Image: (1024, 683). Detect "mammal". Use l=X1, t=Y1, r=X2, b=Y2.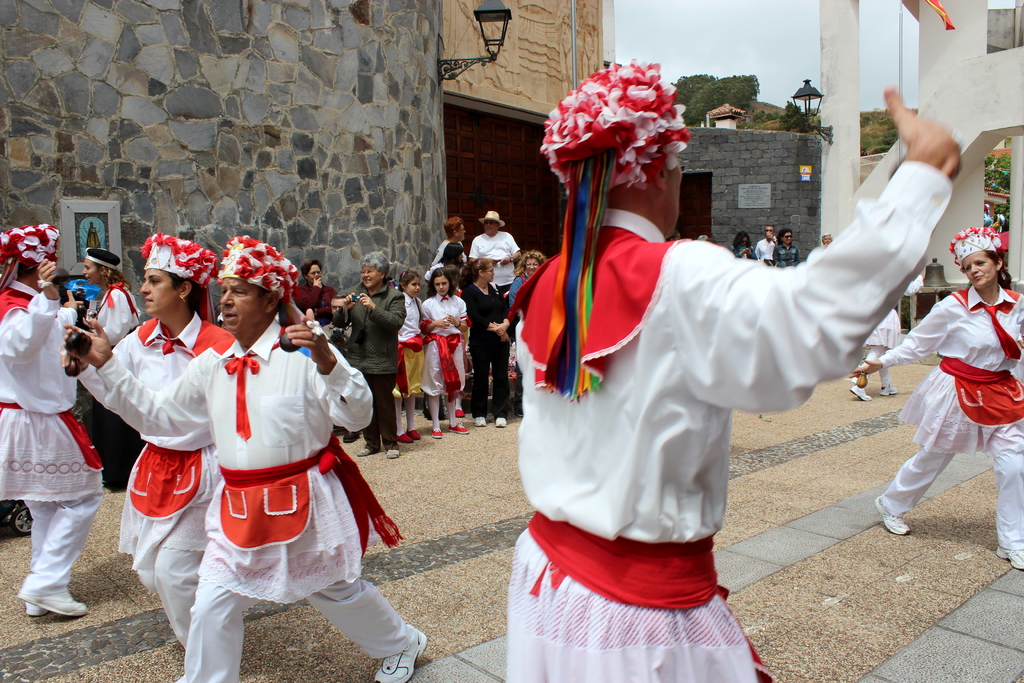
l=316, t=291, r=365, b=445.
